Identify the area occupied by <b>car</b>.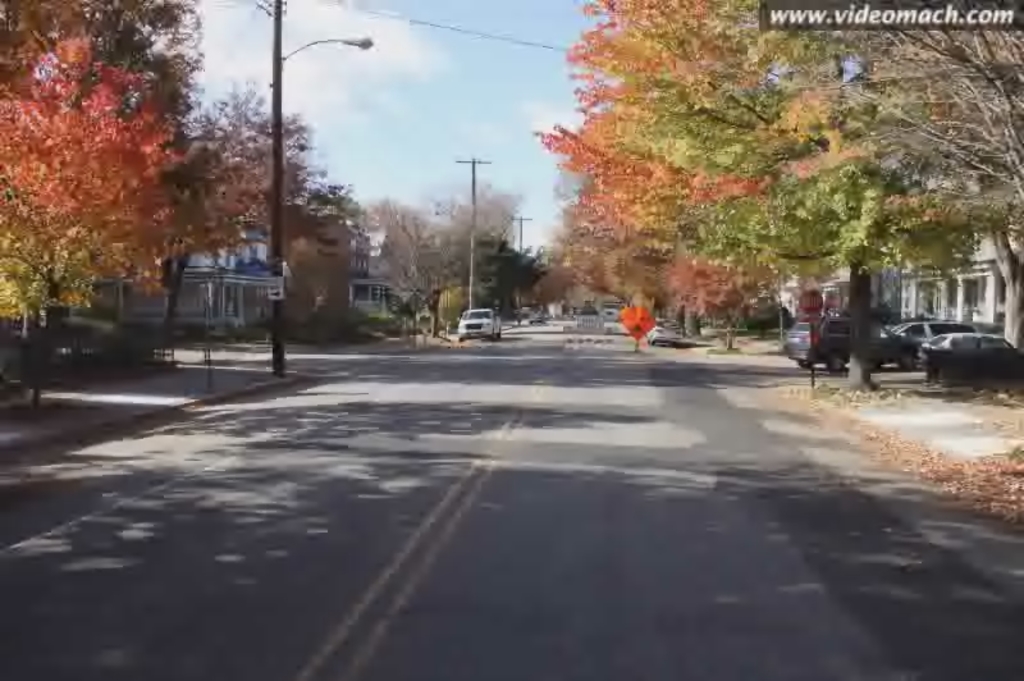
Area: l=457, t=307, r=504, b=340.
